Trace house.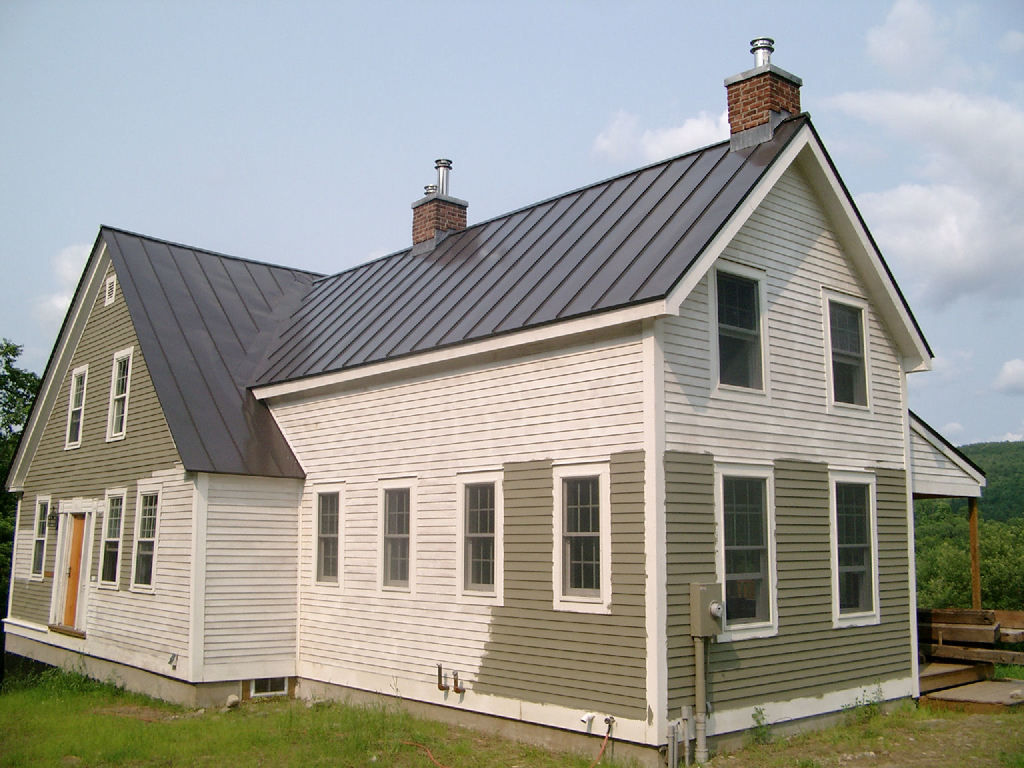
Traced to box=[30, 71, 957, 767].
